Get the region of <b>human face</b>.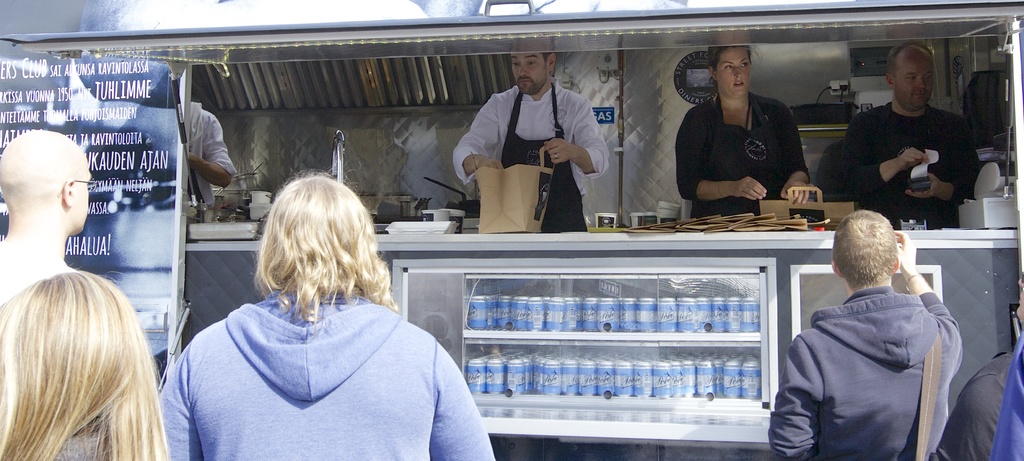
locate(720, 47, 751, 98).
